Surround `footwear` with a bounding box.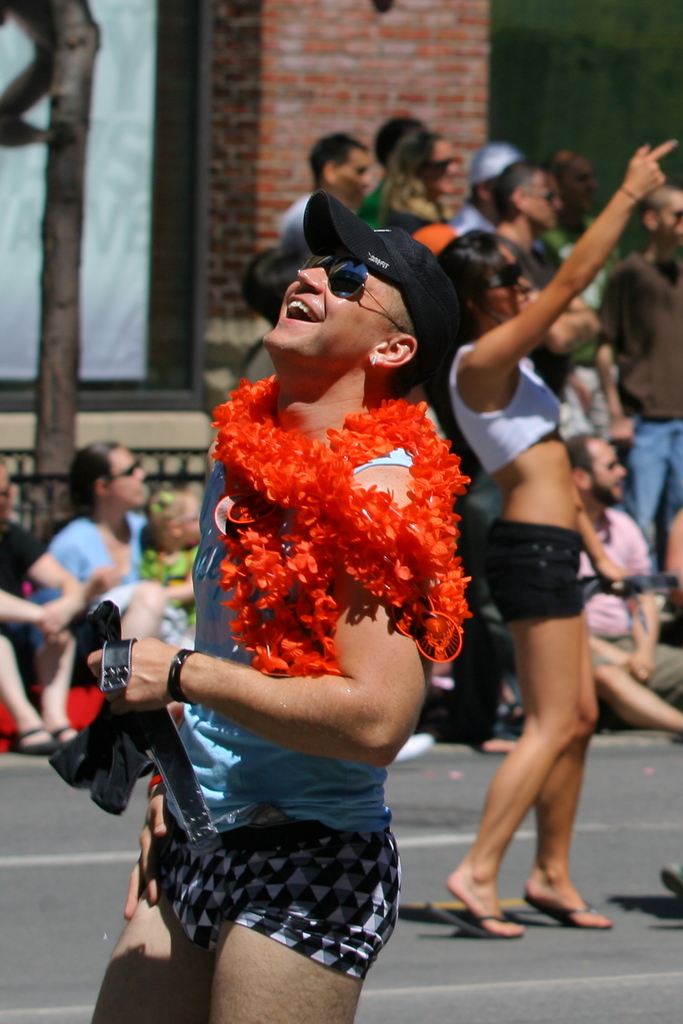
[x1=10, y1=727, x2=60, y2=757].
